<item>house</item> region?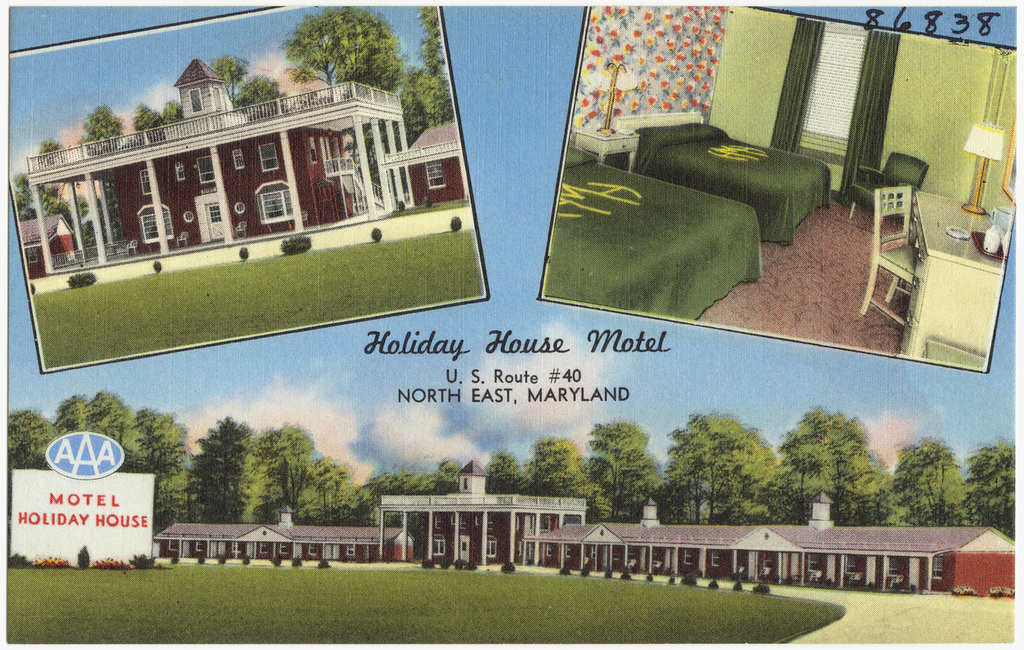
35,45,404,270
